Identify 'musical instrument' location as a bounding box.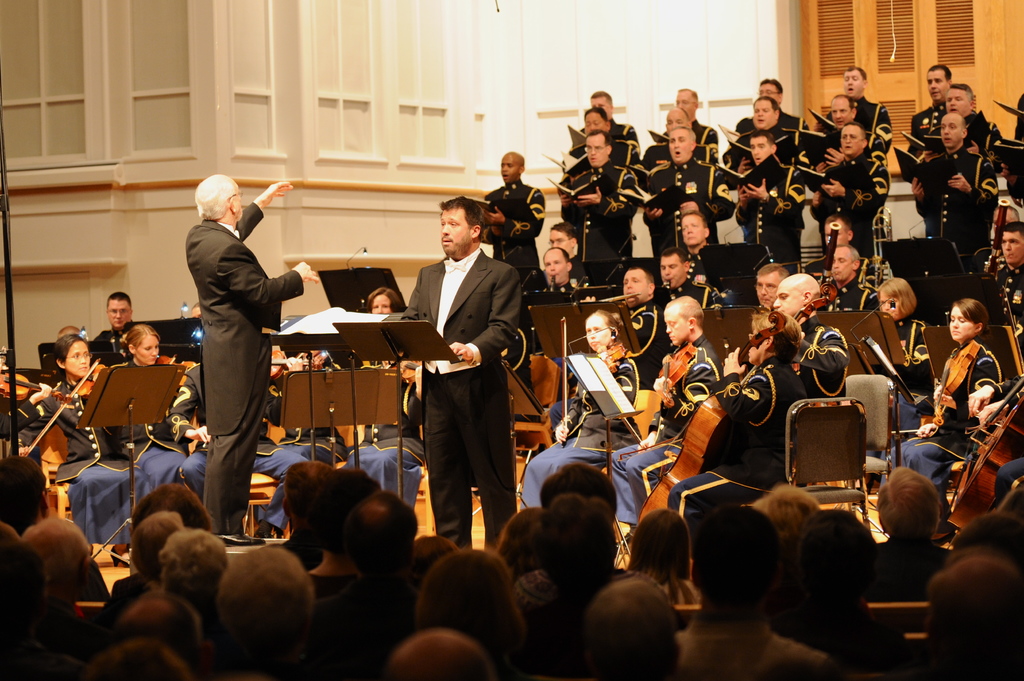
(x1=563, y1=339, x2=628, y2=444).
